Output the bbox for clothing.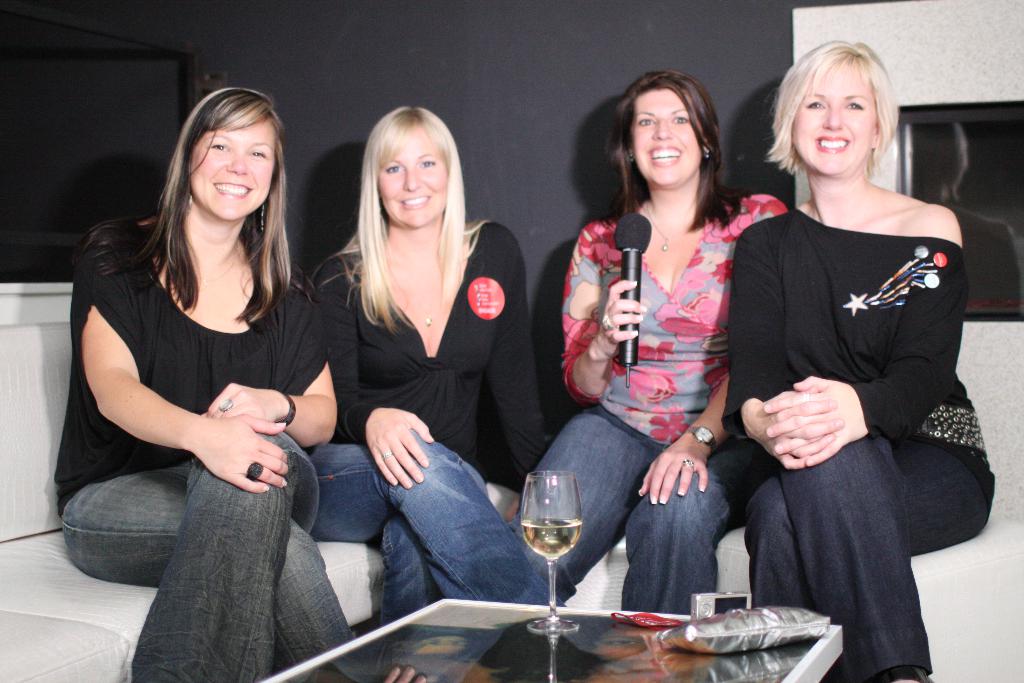
pyautogui.locateOnScreen(556, 150, 777, 602).
